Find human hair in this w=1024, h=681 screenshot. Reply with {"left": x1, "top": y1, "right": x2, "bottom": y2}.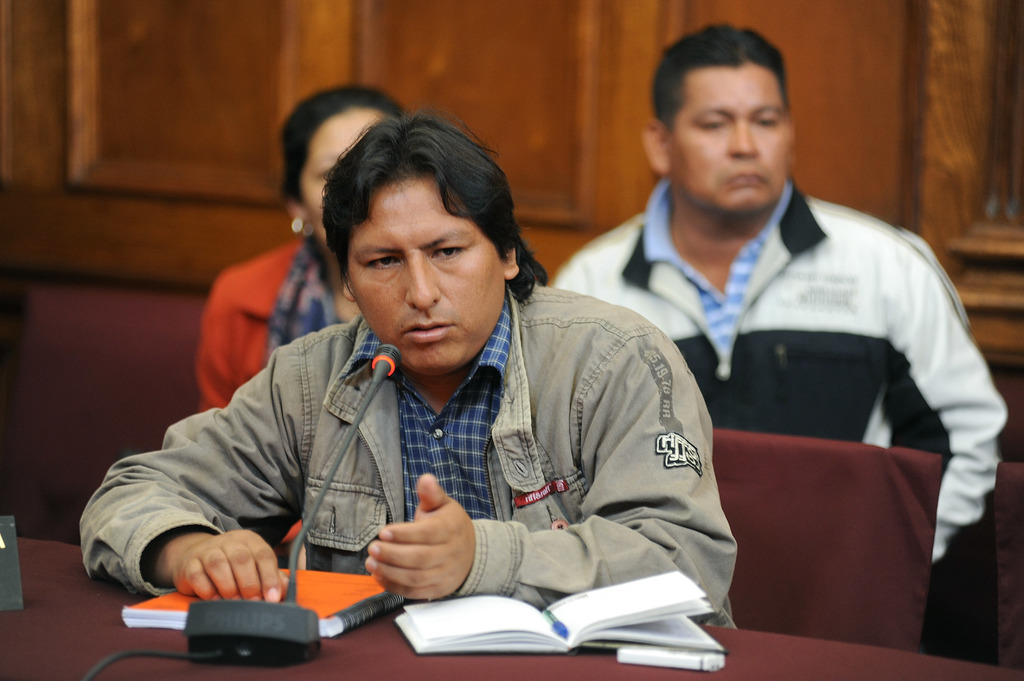
{"left": 276, "top": 84, "right": 406, "bottom": 204}.
